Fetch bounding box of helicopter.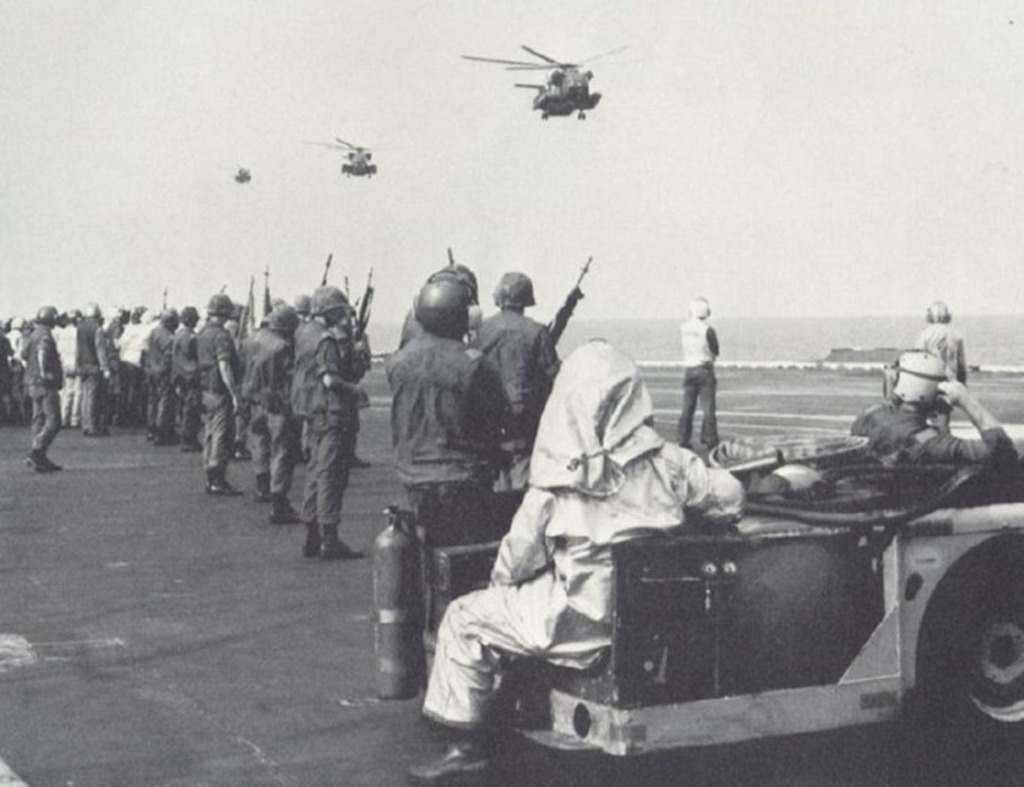
Bbox: box=[302, 134, 408, 181].
